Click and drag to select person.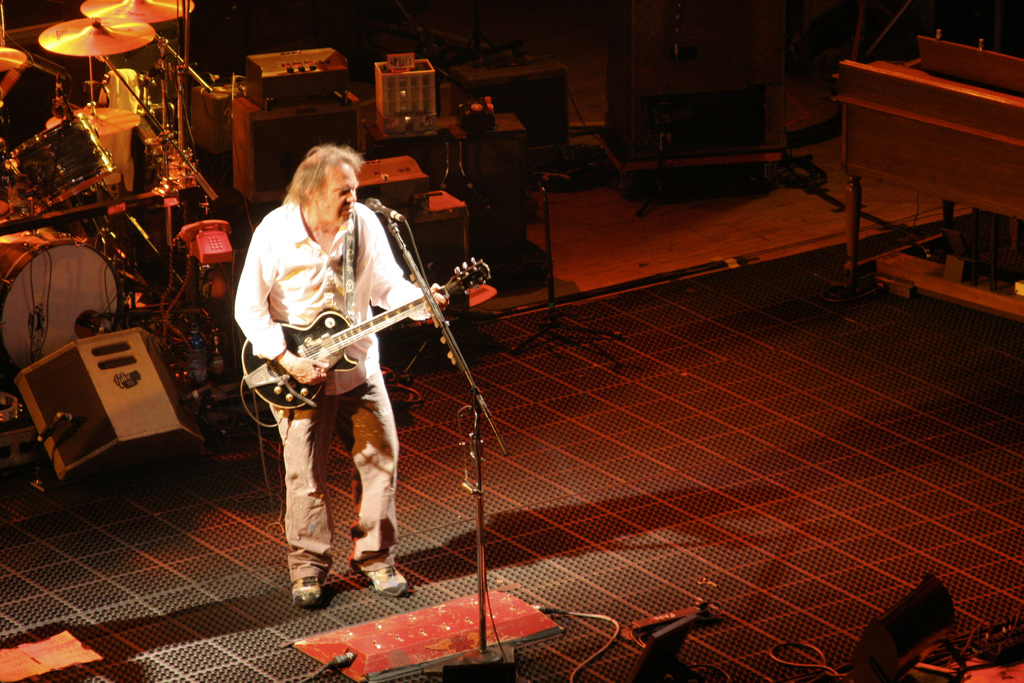
Selection: <bbox>233, 140, 449, 611</bbox>.
